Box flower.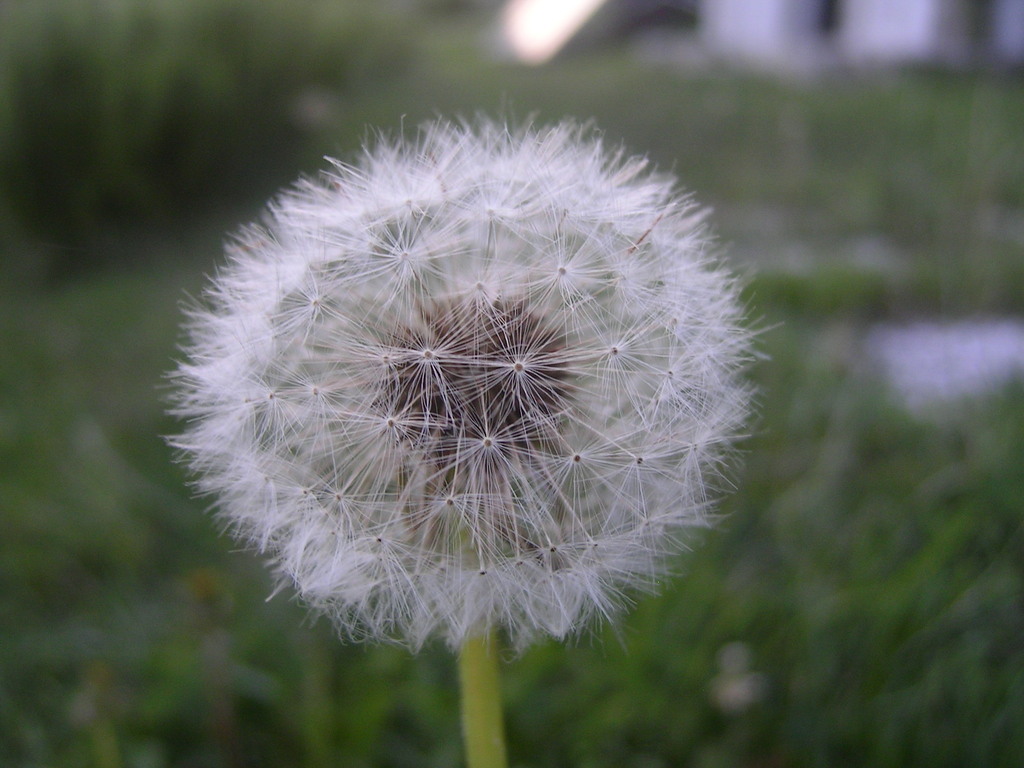
bbox(170, 95, 717, 663).
